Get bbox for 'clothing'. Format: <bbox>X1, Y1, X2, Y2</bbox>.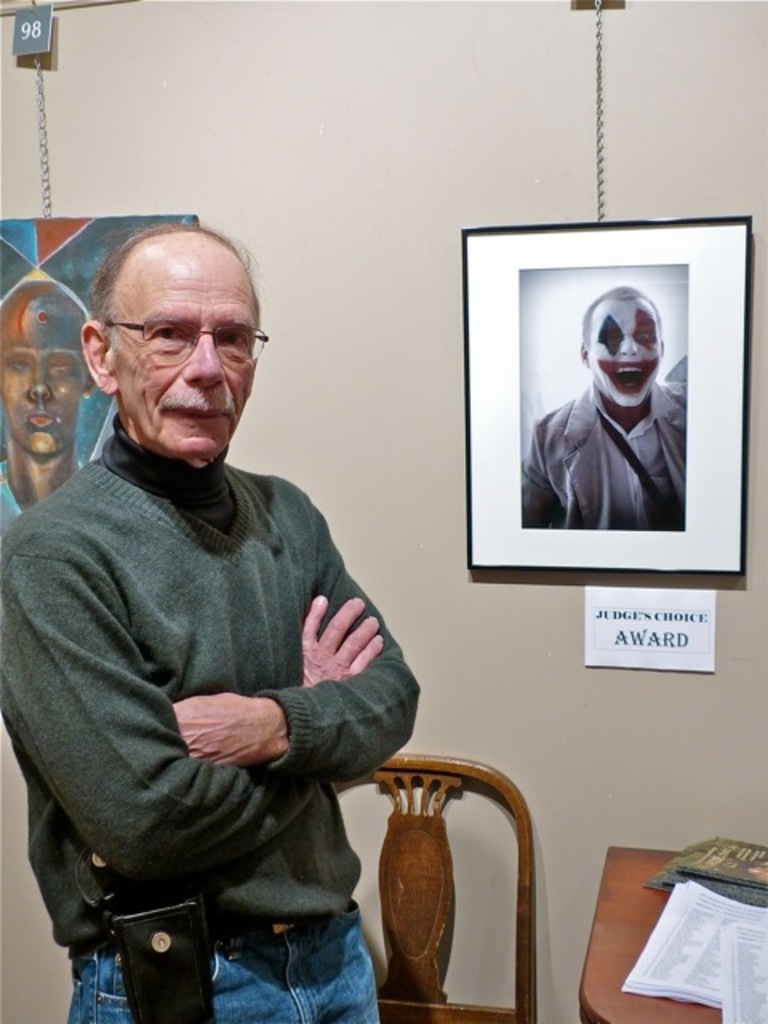
<bbox>30, 374, 414, 982</bbox>.
